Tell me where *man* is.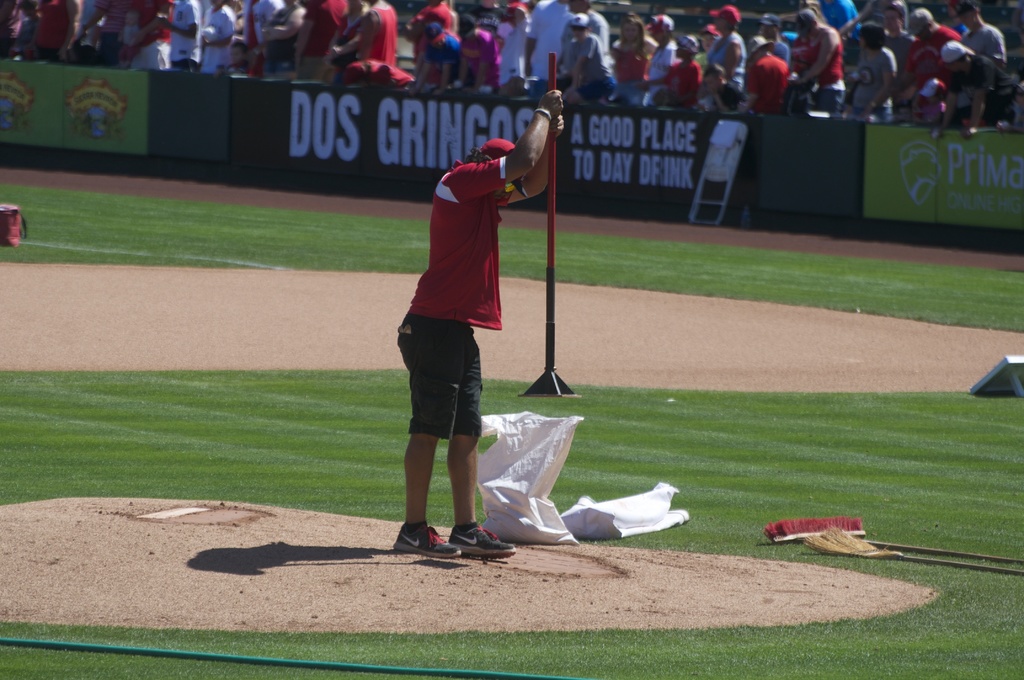
*man* is at bbox=[904, 5, 962, 99].
